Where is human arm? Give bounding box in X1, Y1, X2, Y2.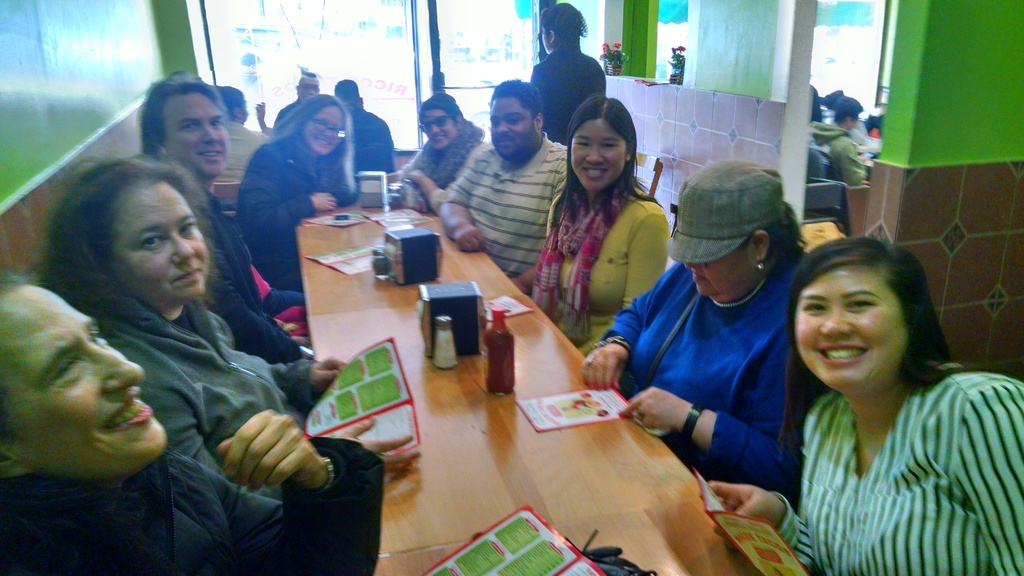
179, 408, 357, 526.
